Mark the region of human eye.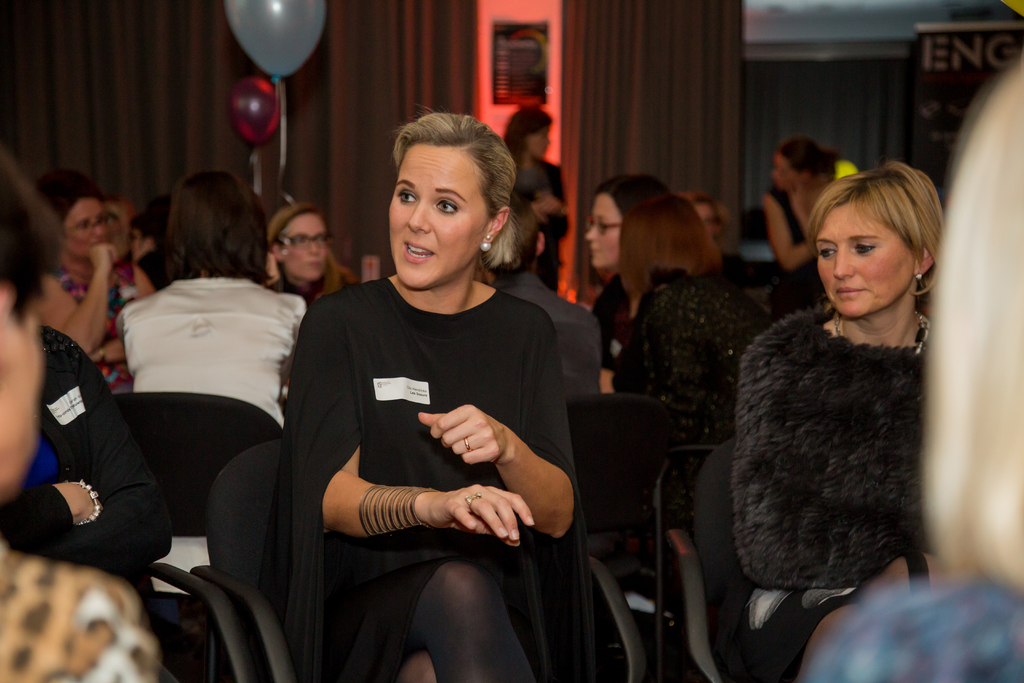
Region: bbox=(396, 190, 419, 208).
